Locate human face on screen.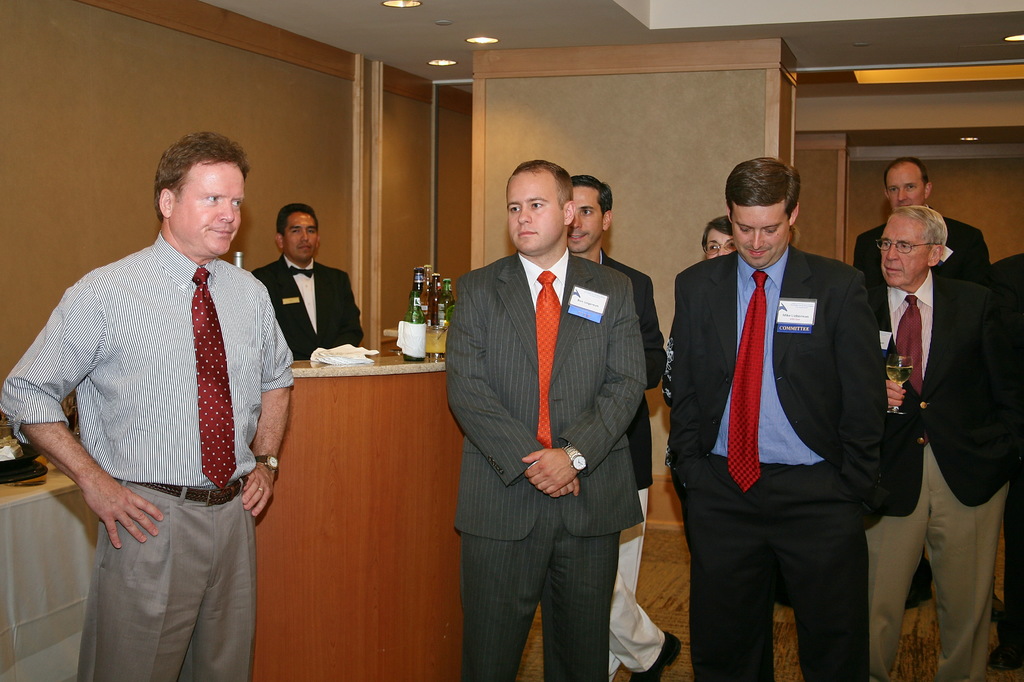
On screen at l=566, t=191, r=600, b=251.
